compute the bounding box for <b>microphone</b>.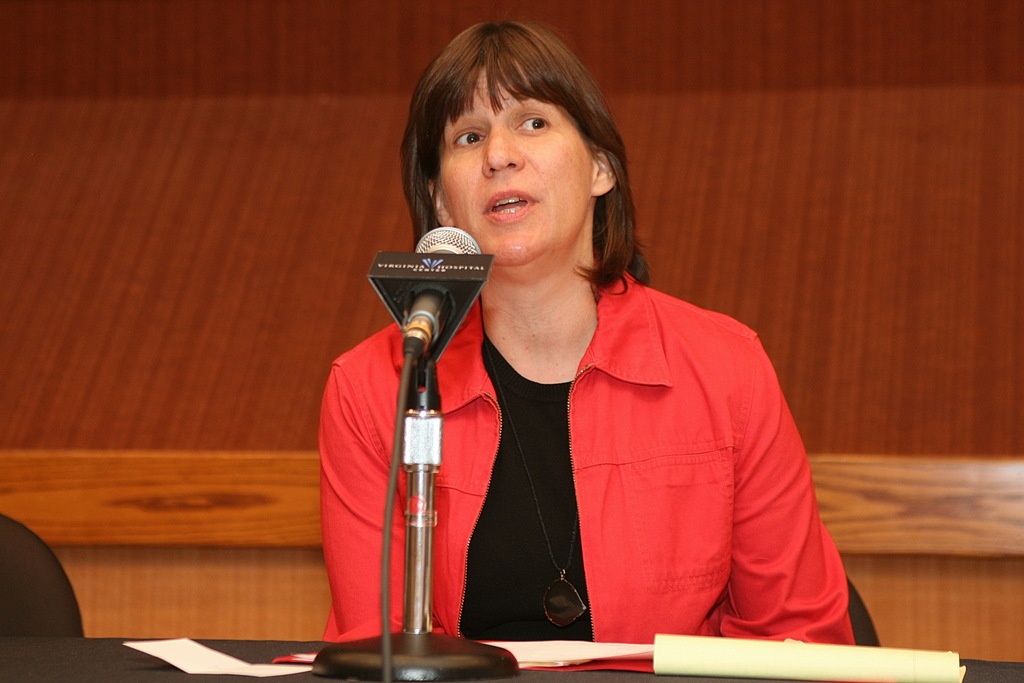
(x1=365, y1=231, x2=498, y2=400).
